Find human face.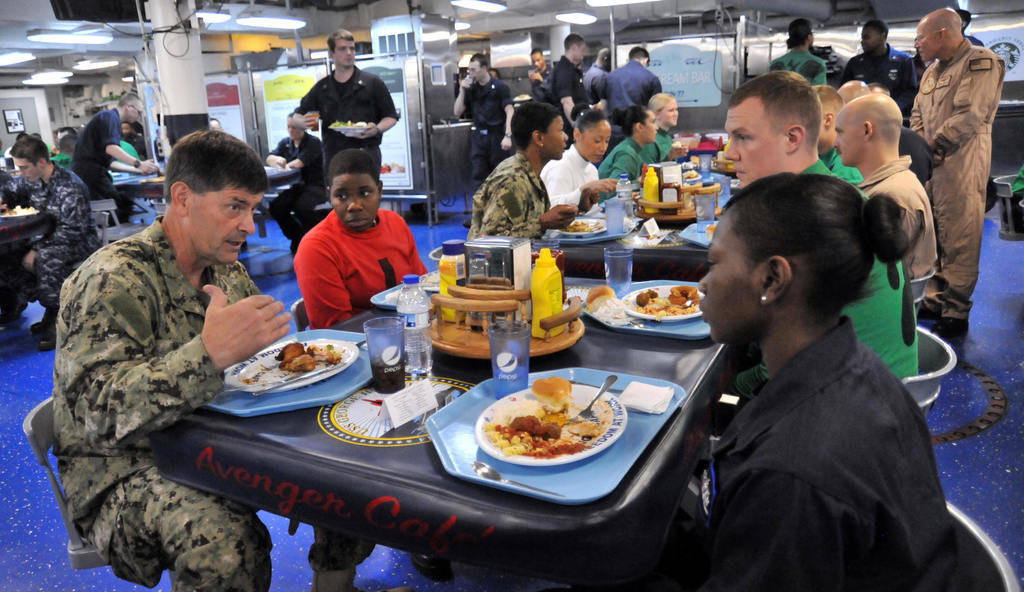
(left=334, top=39, right=355, bottom=65).
